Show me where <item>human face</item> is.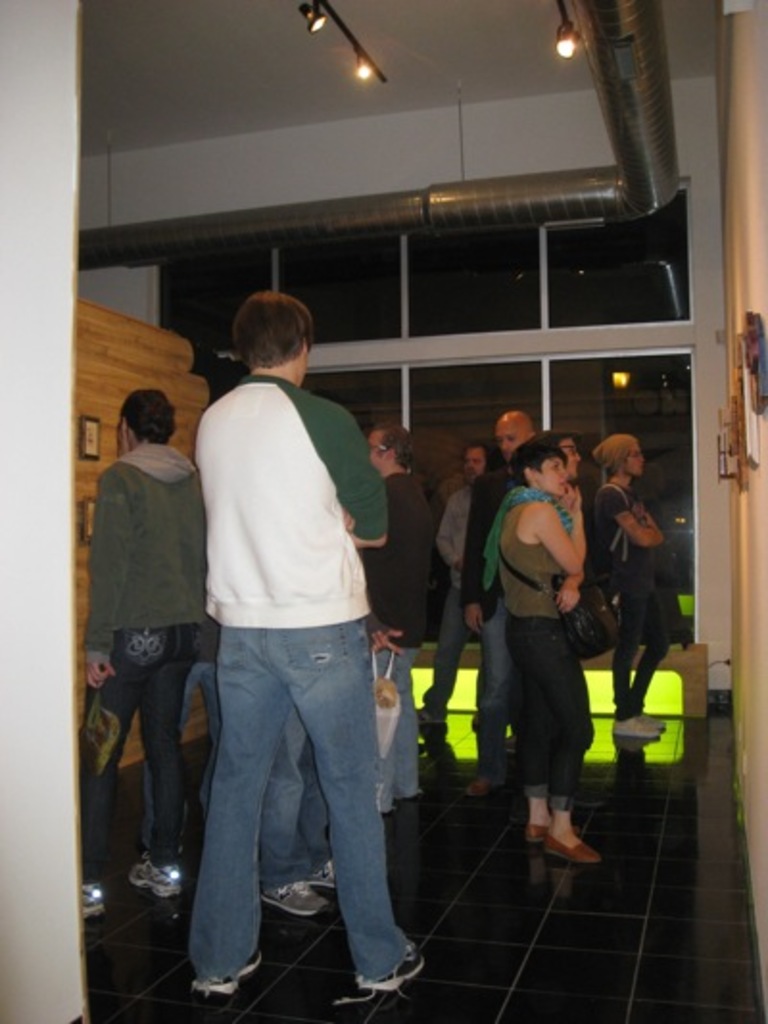
<item>human face</item> is at rect(563, 442, 580, 476).
